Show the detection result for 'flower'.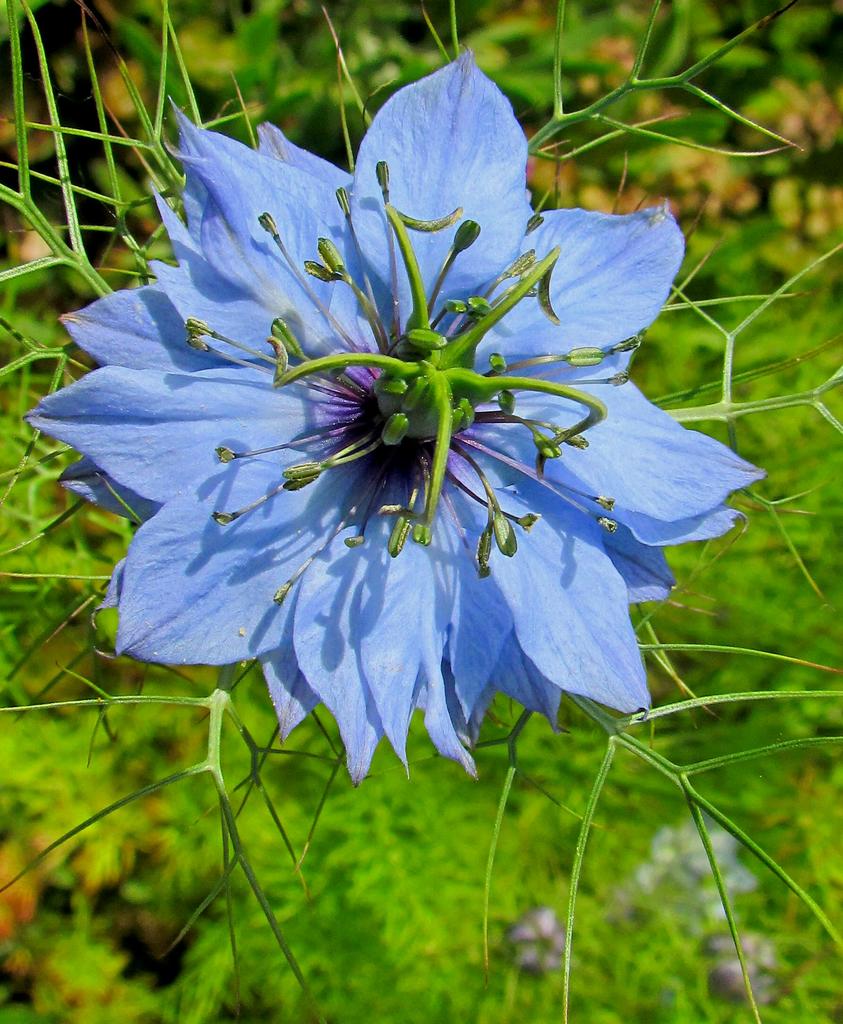
(70,73,723,817).
